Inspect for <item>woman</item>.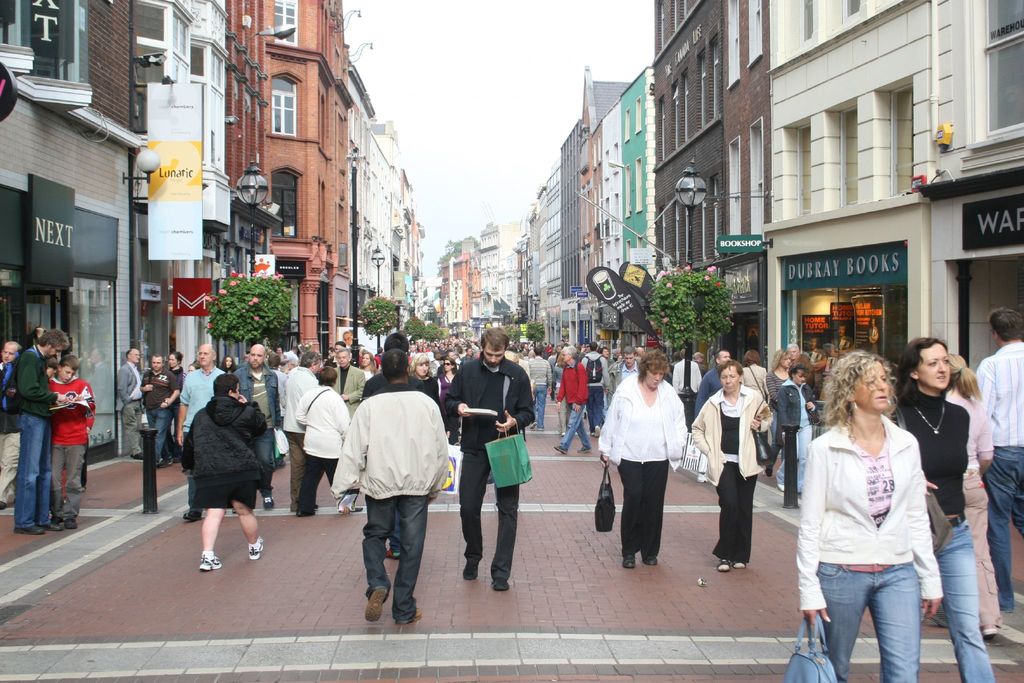
Inspection: box(692, 357, 774, 567).
